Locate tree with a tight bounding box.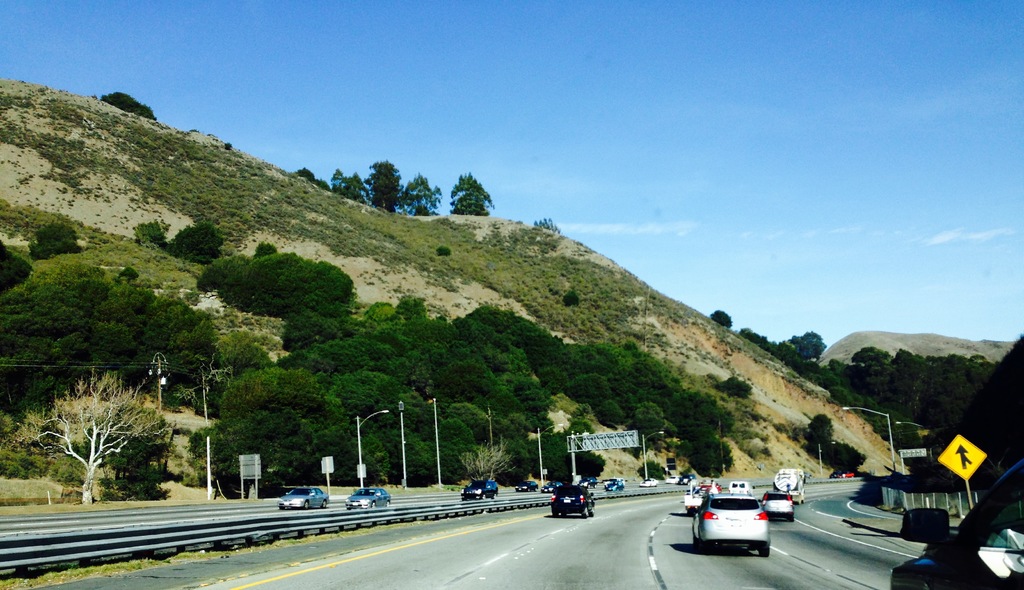
x1=101 y1=86 x2=155 y2=121.
